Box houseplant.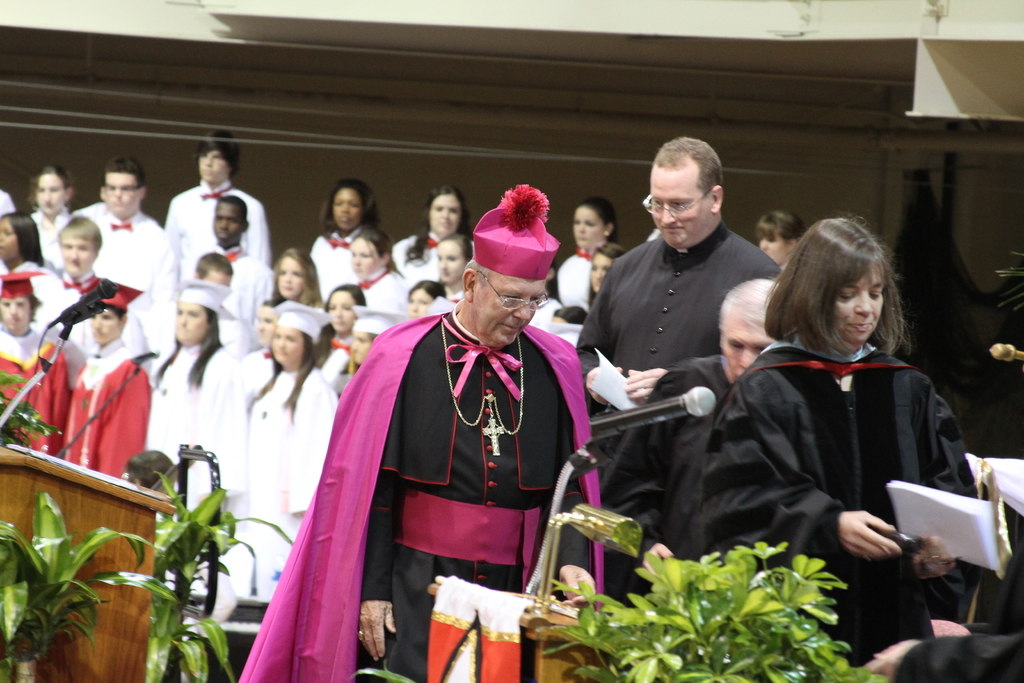
(0,485,182,682).
